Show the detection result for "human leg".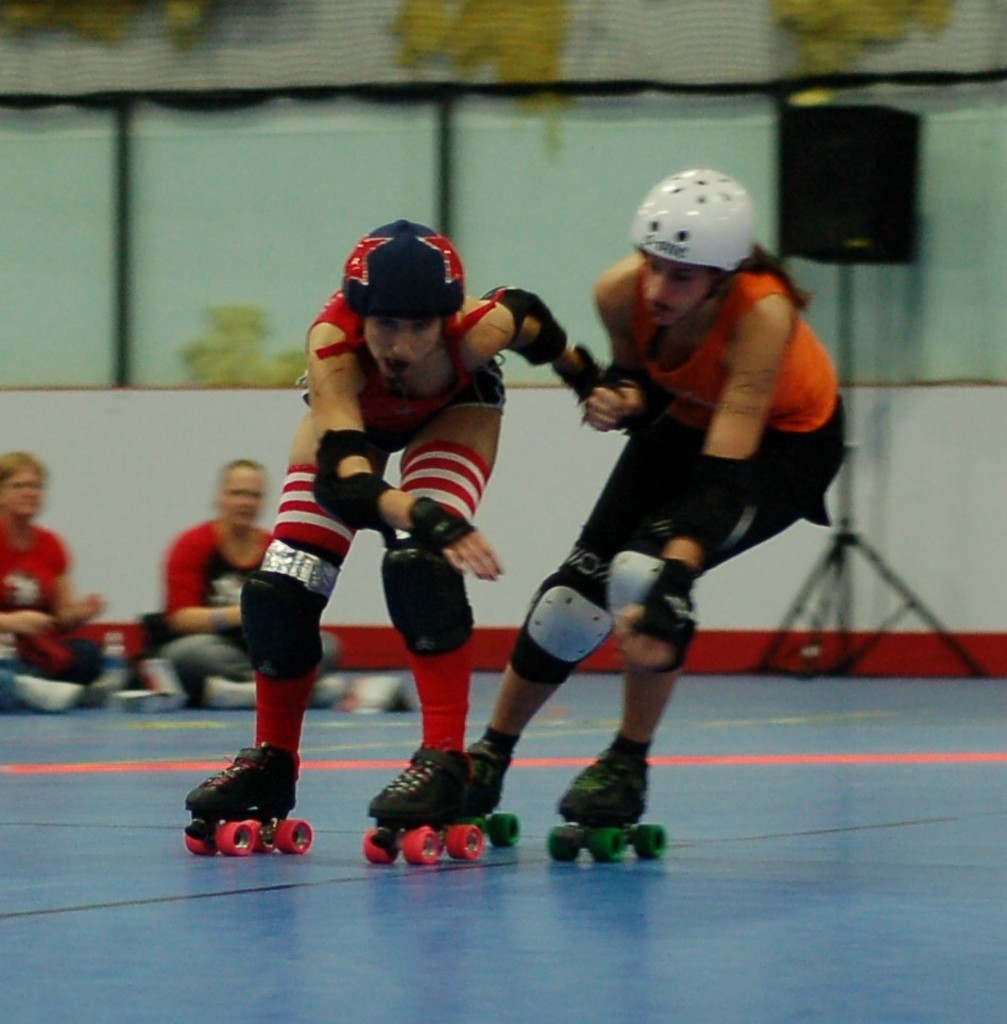
box(372, 405, 501, 817).
